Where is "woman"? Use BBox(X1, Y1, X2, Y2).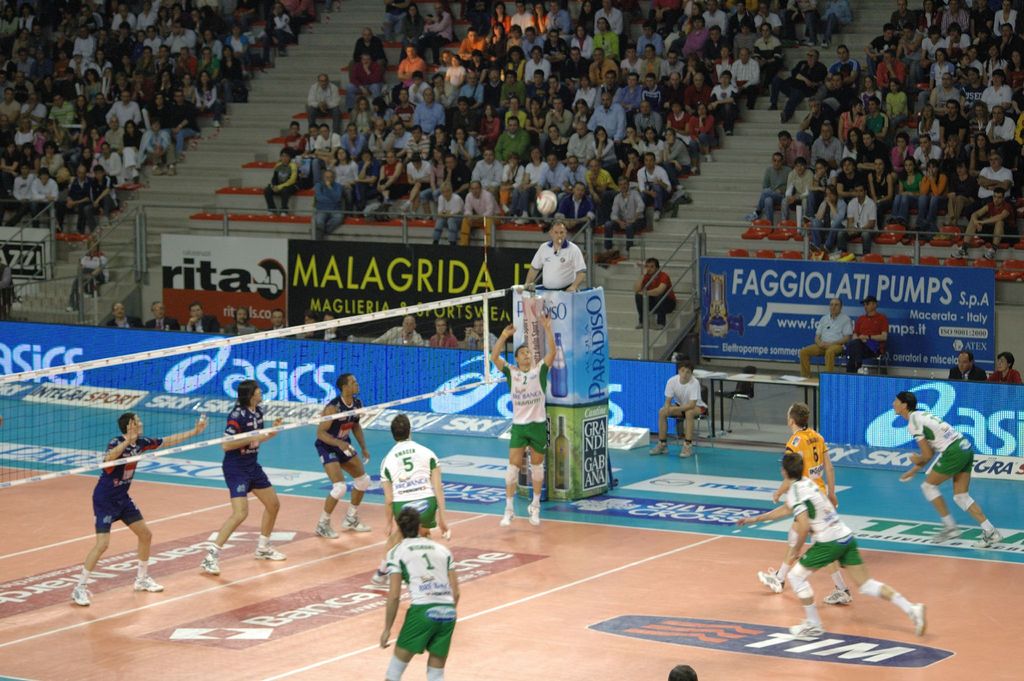
BBox(87, 127, 107, 153).
